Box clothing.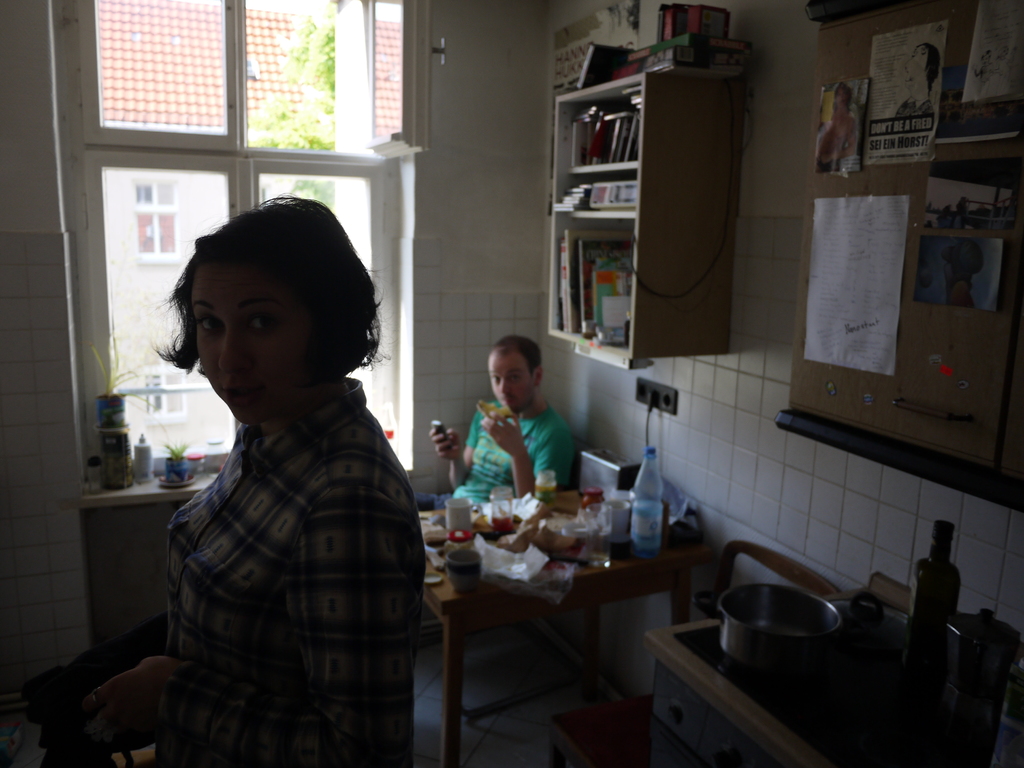
<bbox>122, 297, 440, 758</bbox>.
